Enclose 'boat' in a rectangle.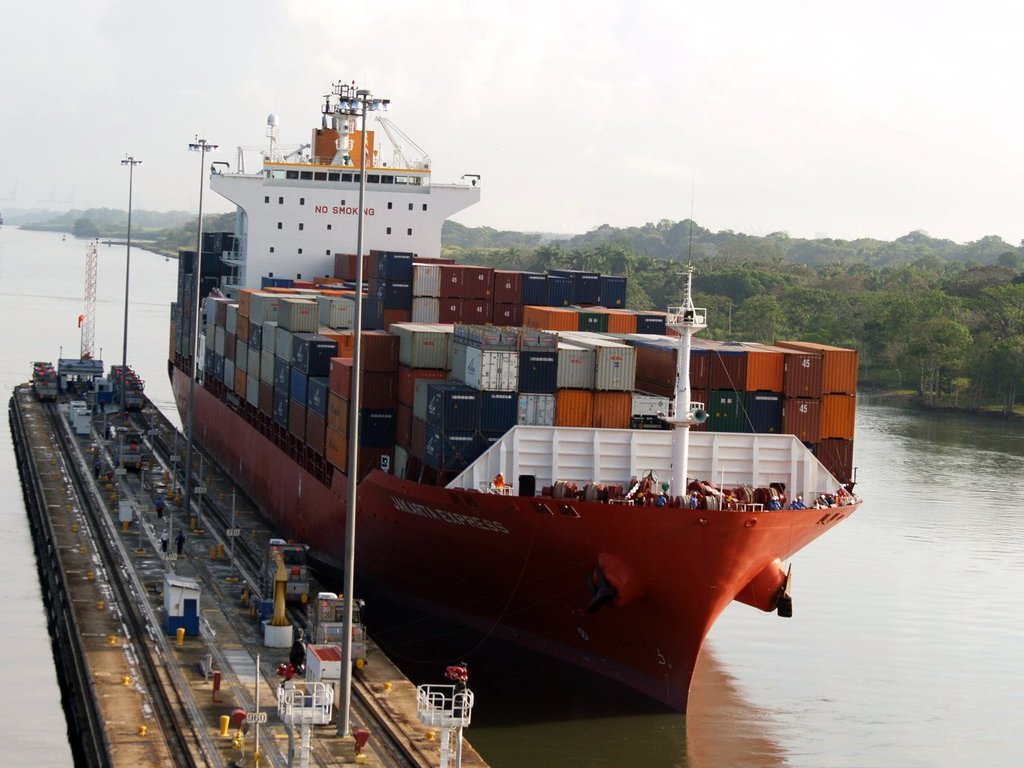
164,75,864,718.
